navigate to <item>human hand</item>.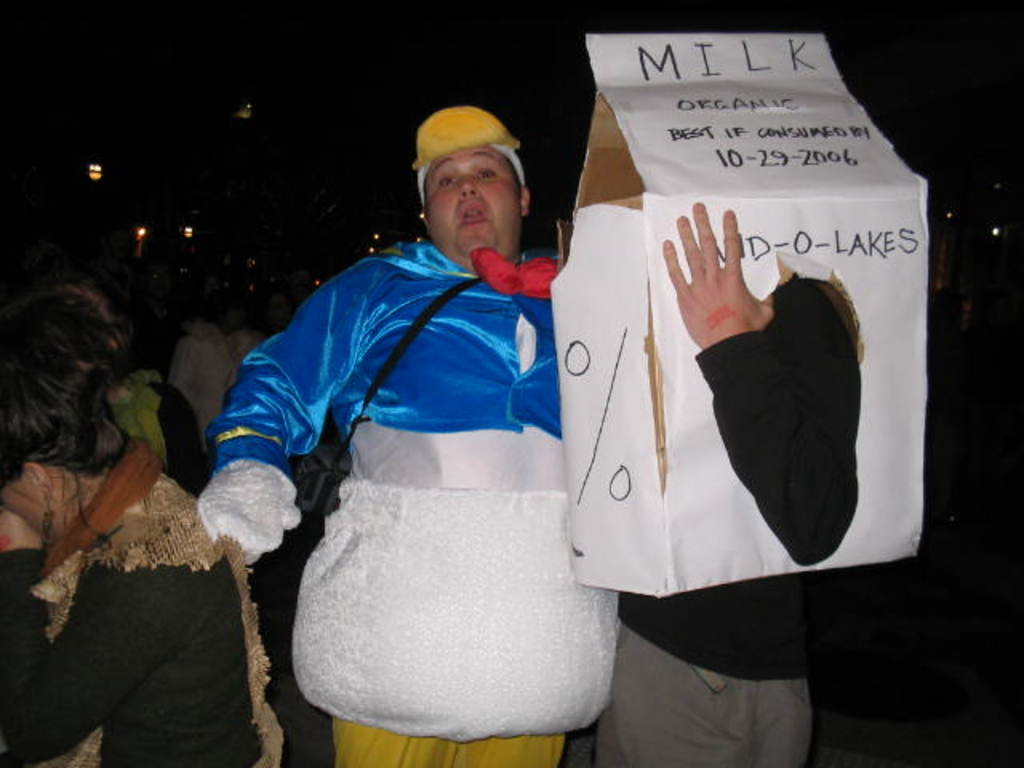
Navigation target: <bbox>0, 462, 64, 542</bbox>.
